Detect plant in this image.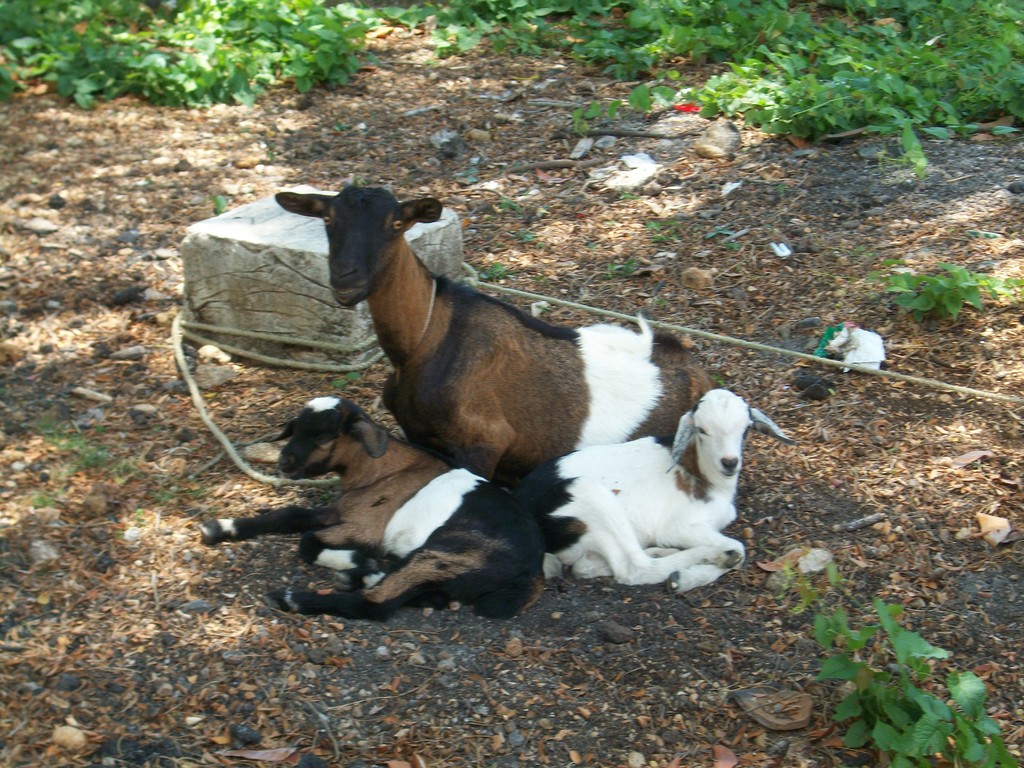
Detection: (left=533, top=272, right=546, bottom=280).
